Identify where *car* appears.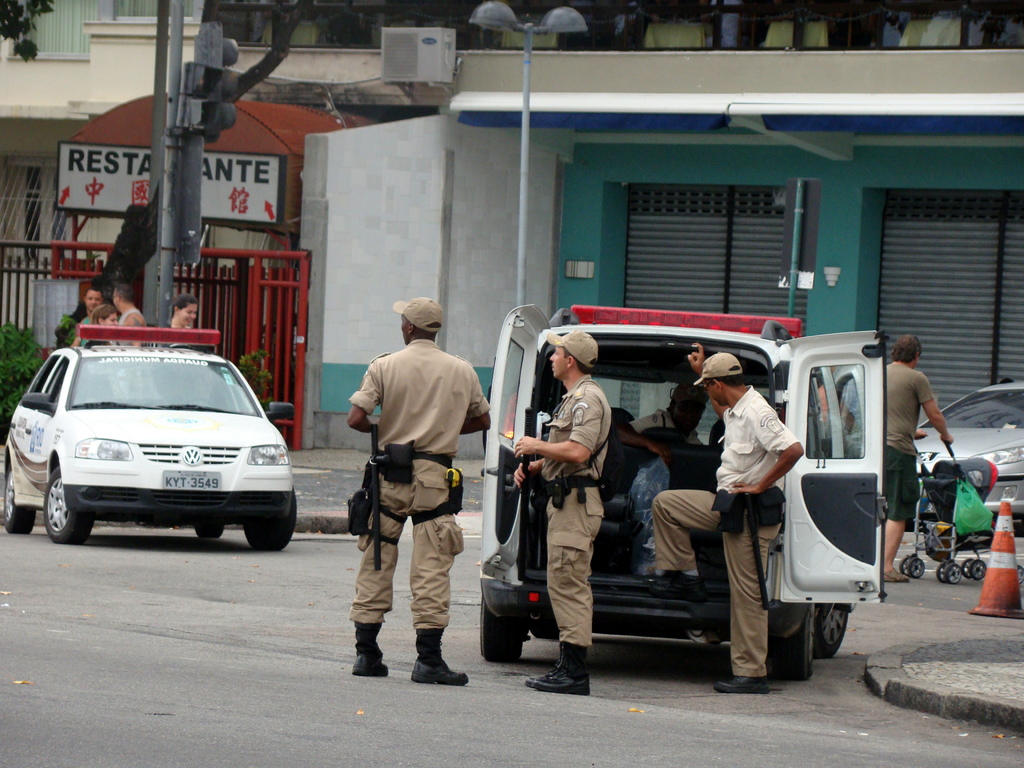
Appears at <box>915,380,1023,540</box>.
